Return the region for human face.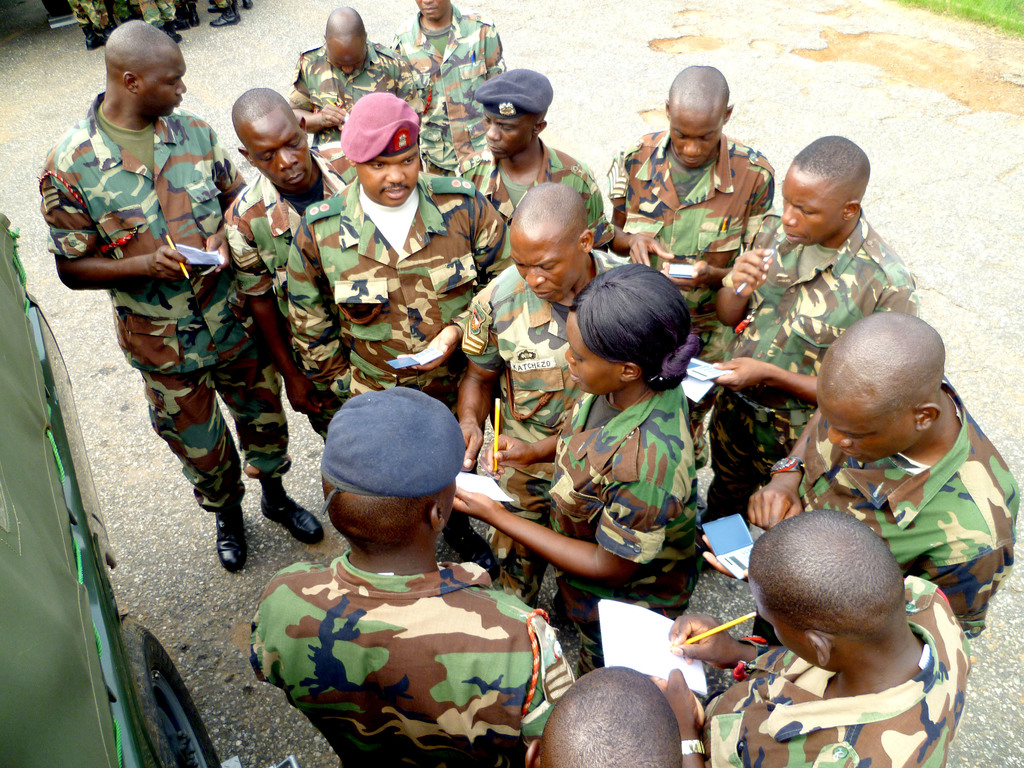
bbox=(356, 145, 419, 207).
